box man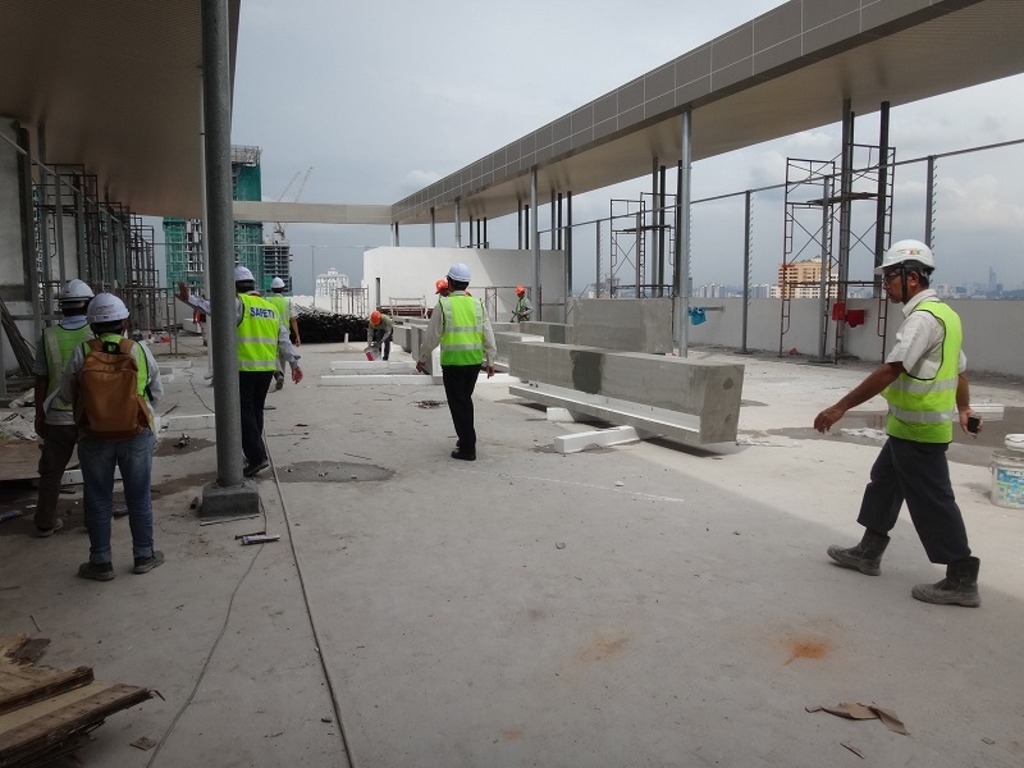
l=365, t=306, r=397, b=358
